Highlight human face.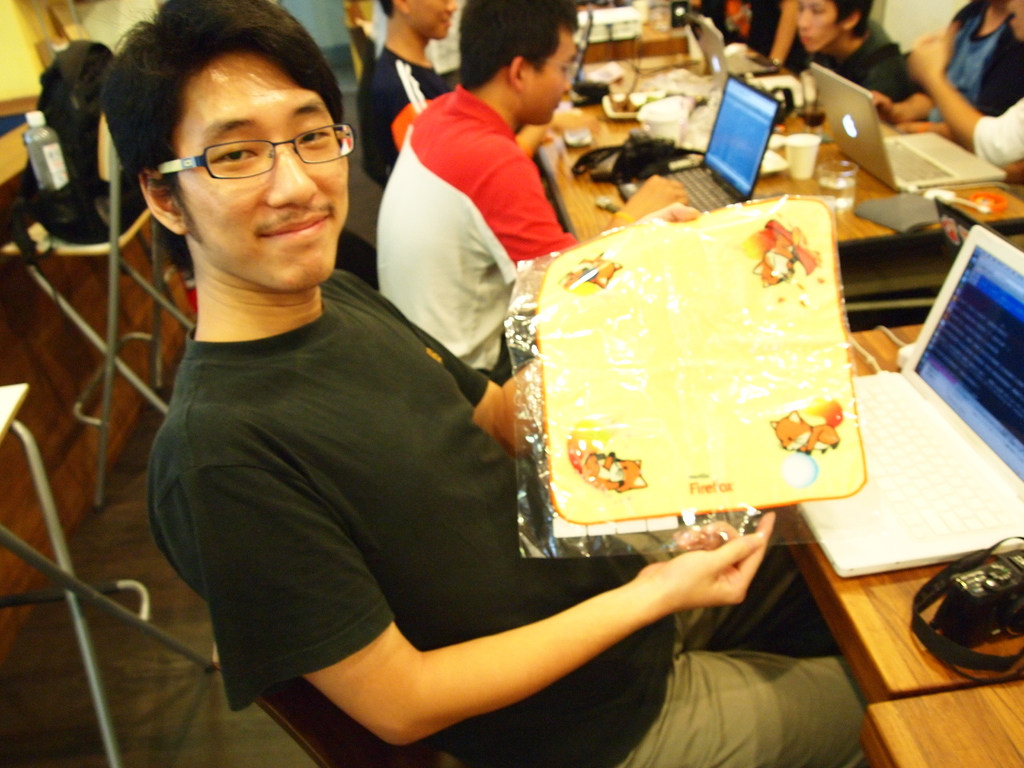
Highlighted region: left=159, top=42, right=361, bottom=288.
